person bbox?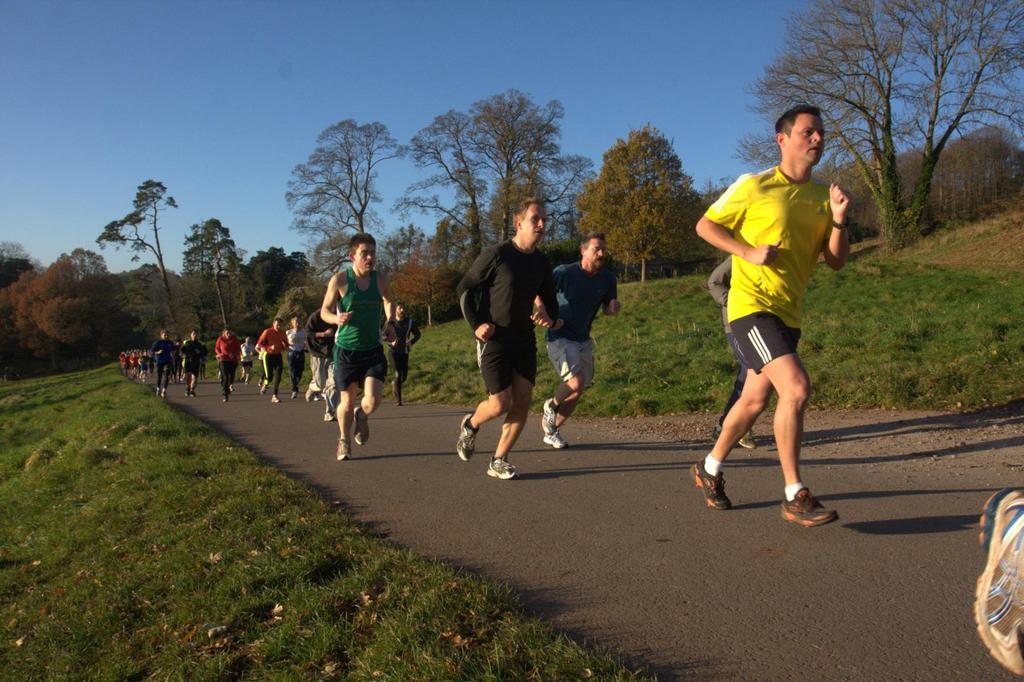
[973, 487, 1023, 681]
